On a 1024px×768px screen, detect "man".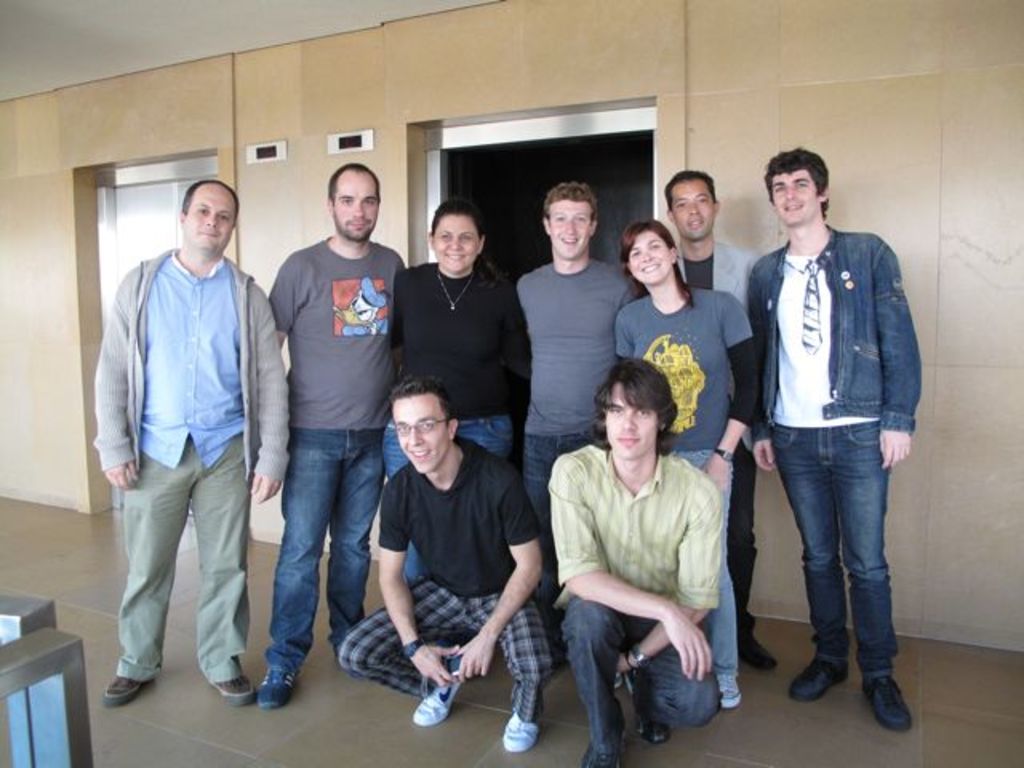
[left=334, top=373, right=554, bottom=752].
